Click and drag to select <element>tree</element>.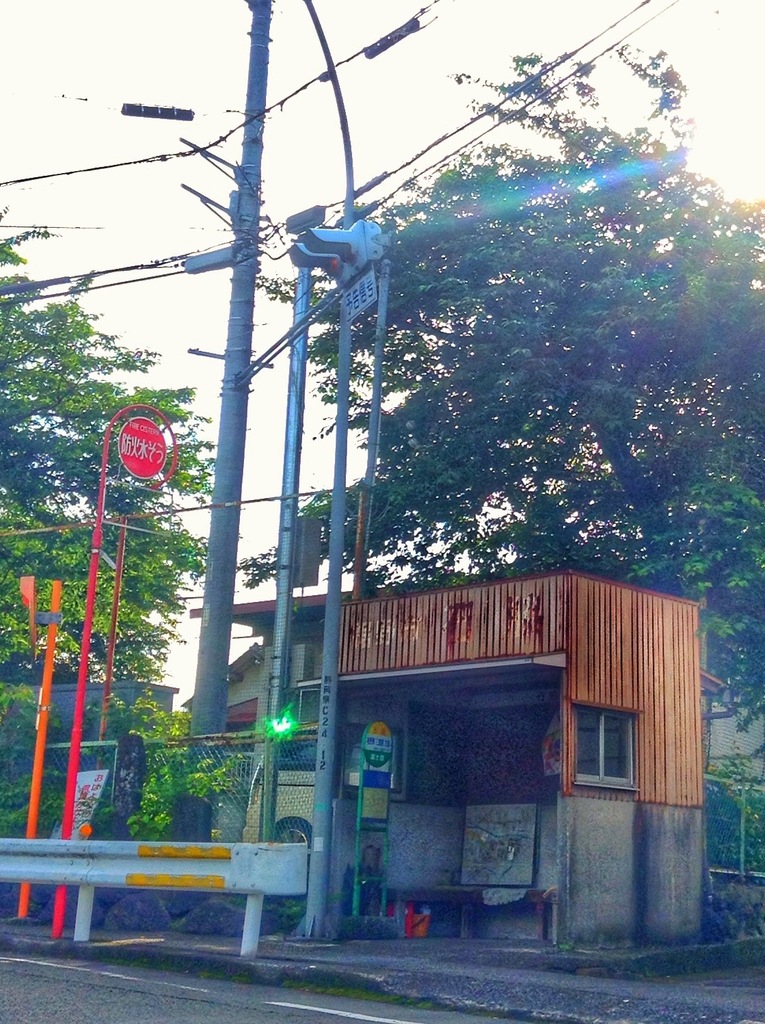
Selection: (0,202,240,848).
